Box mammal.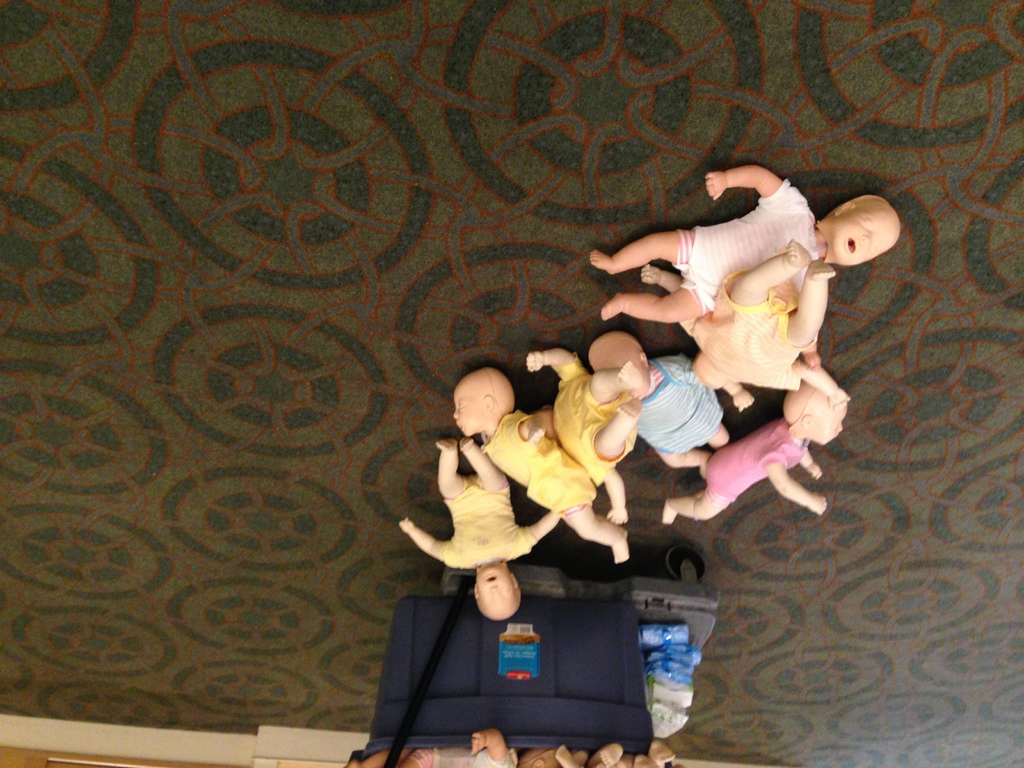
584/164/895/355.
